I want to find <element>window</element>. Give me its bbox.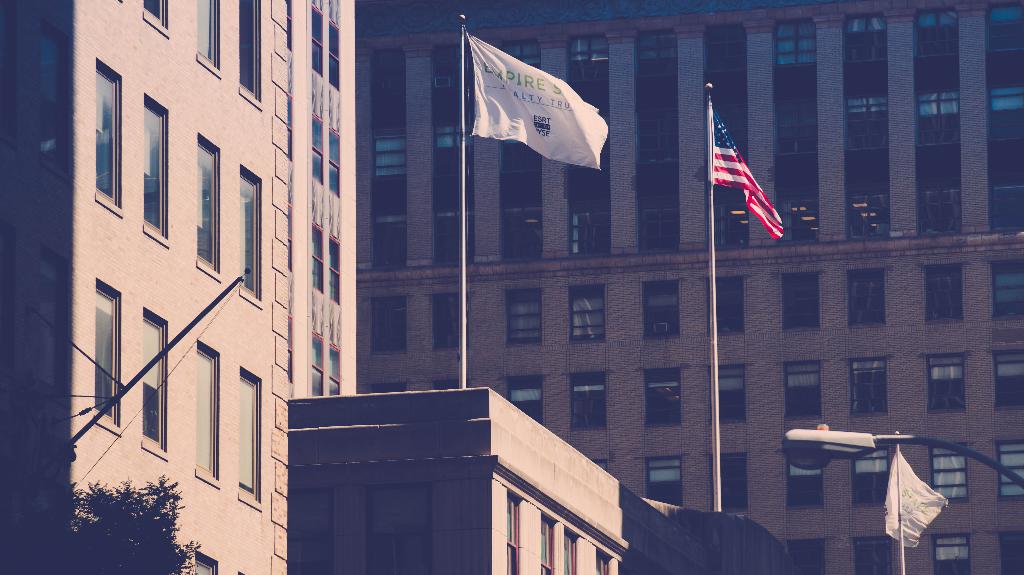
850, 445, 886, 510.
